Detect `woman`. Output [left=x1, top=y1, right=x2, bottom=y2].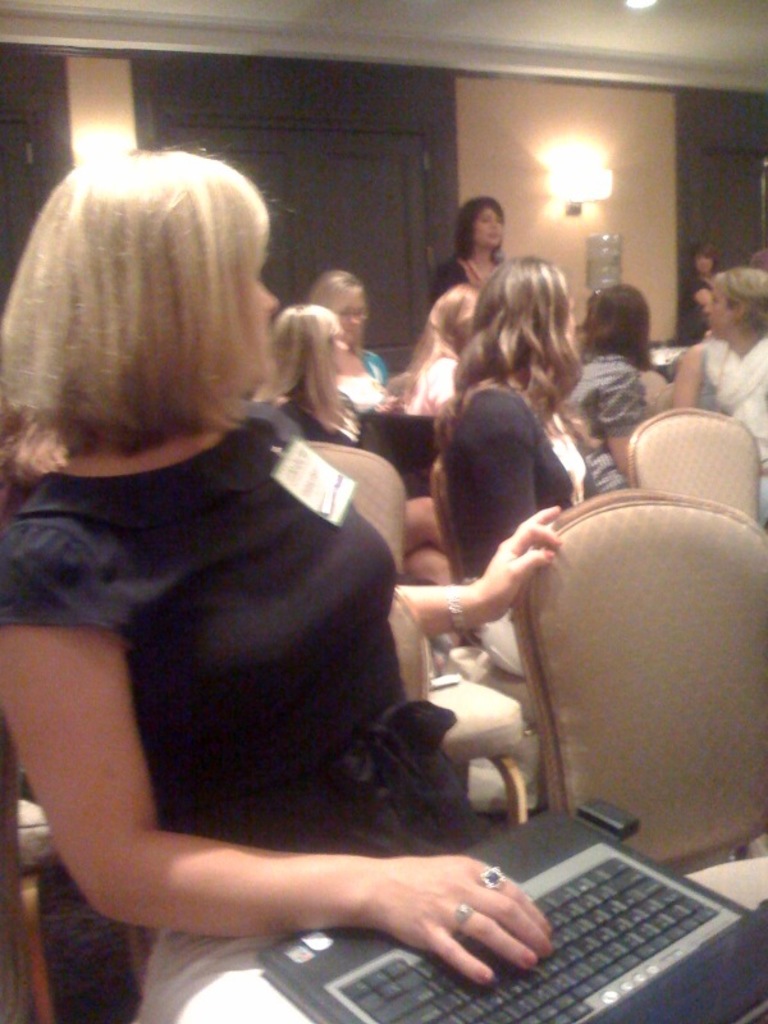
[left=307, top=270, right=385, bottom=381].
